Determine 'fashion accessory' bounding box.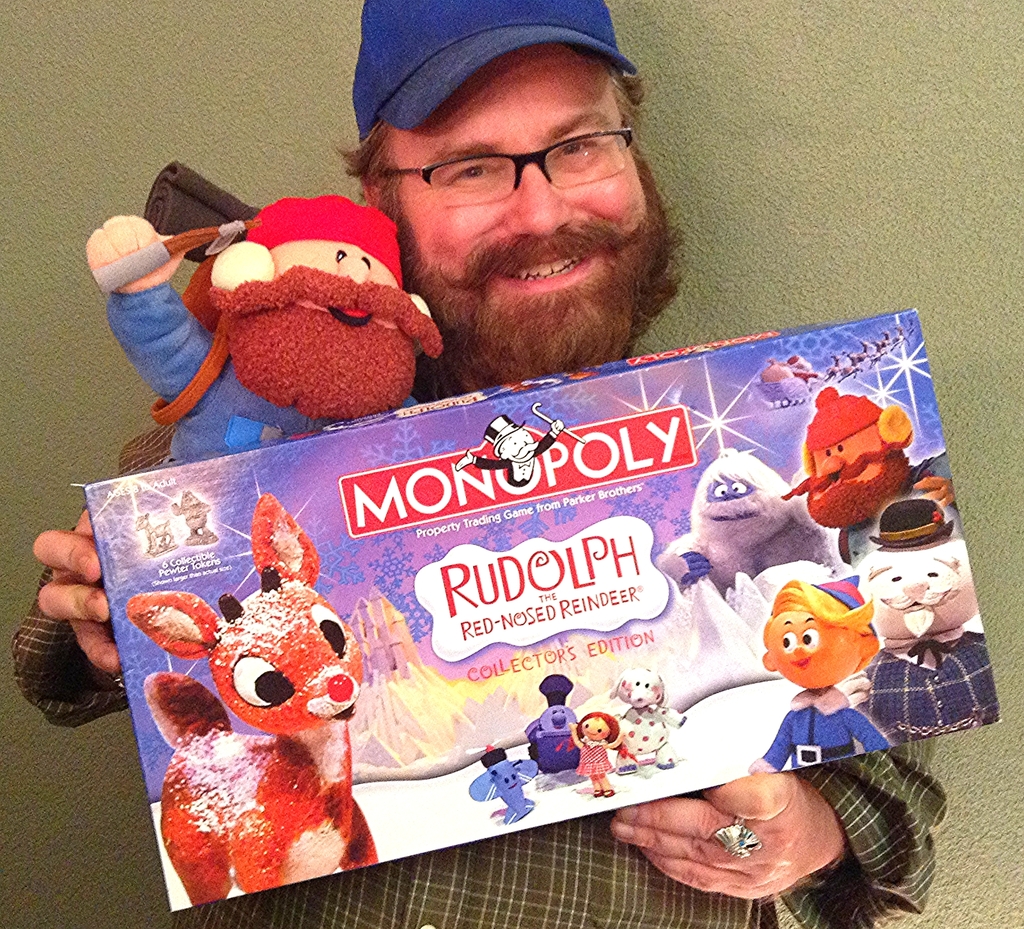
Determined: <box>349,0,630,143</box>.
